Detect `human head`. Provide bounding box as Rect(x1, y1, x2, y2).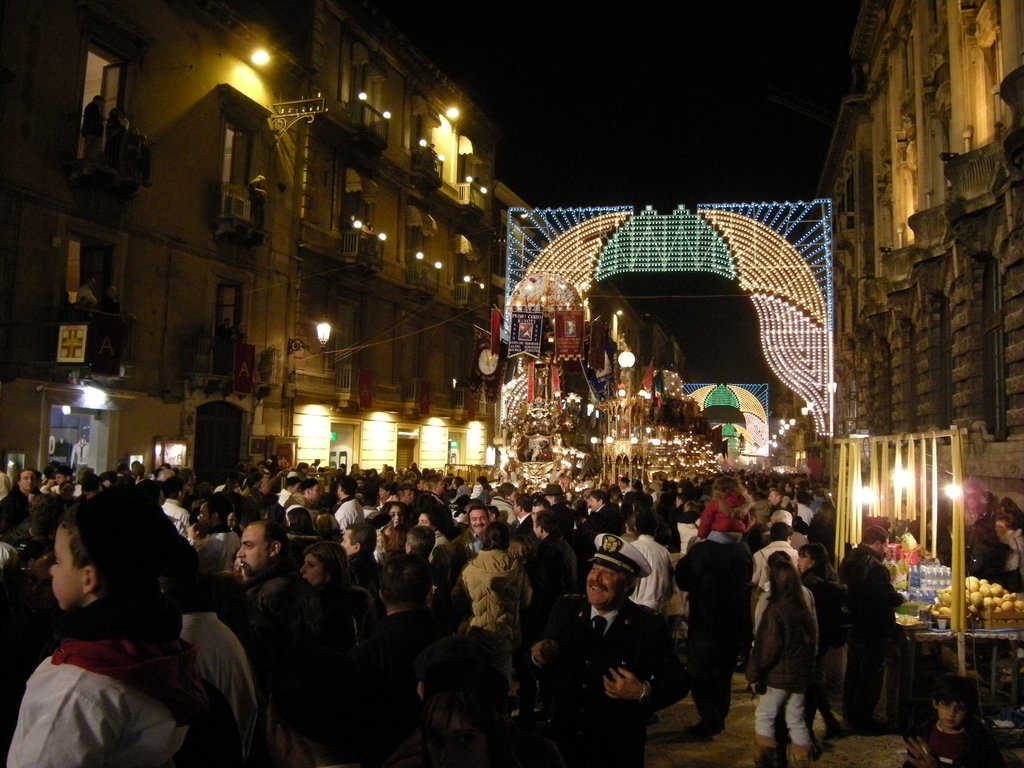
Rect(863, 525, 892, 554).
